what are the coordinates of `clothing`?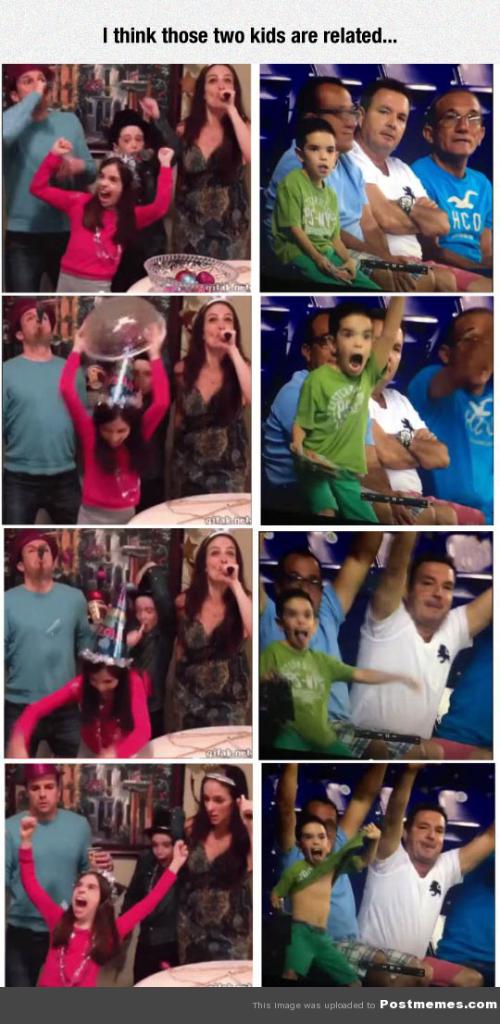
box=[0, 347, 97, 525].
